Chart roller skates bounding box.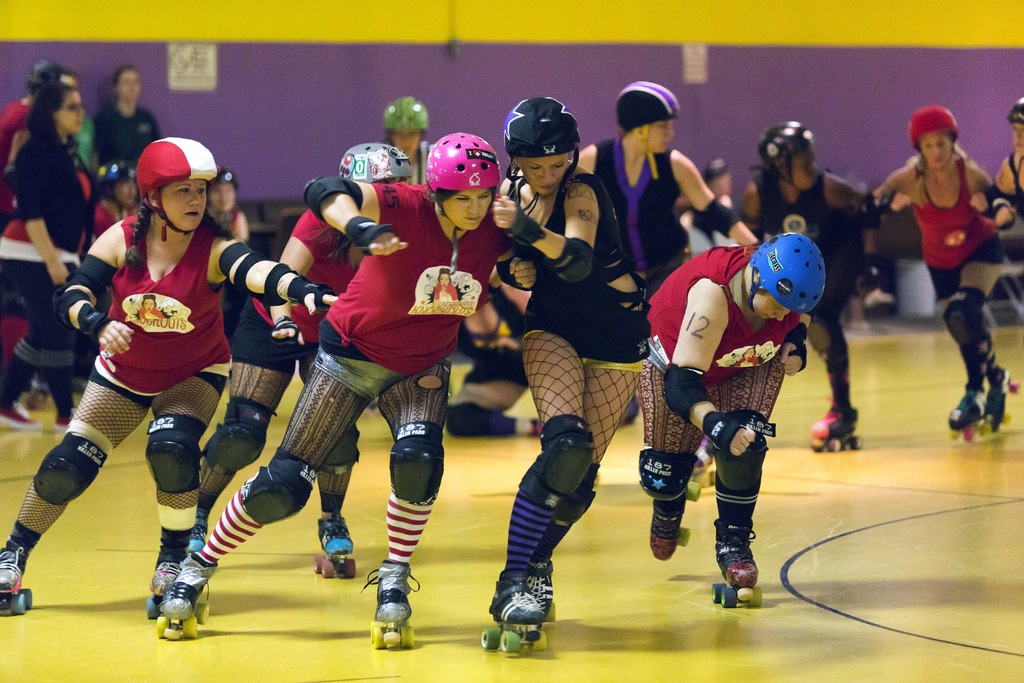
Charted: 147,559,181,620.
